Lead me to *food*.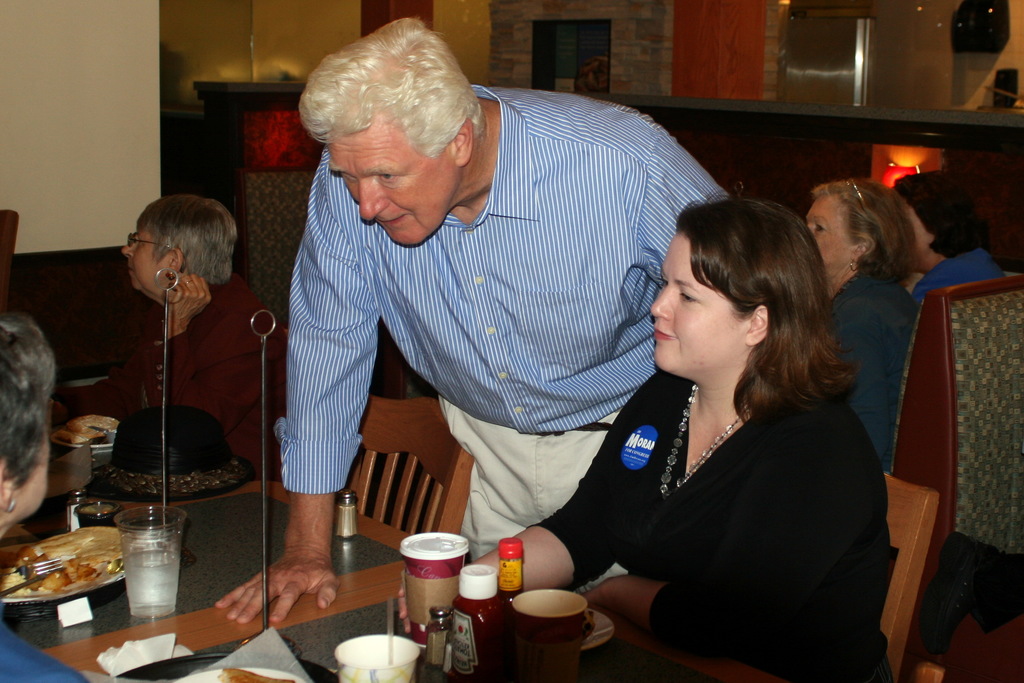
Lead to [51,413,120,446].
